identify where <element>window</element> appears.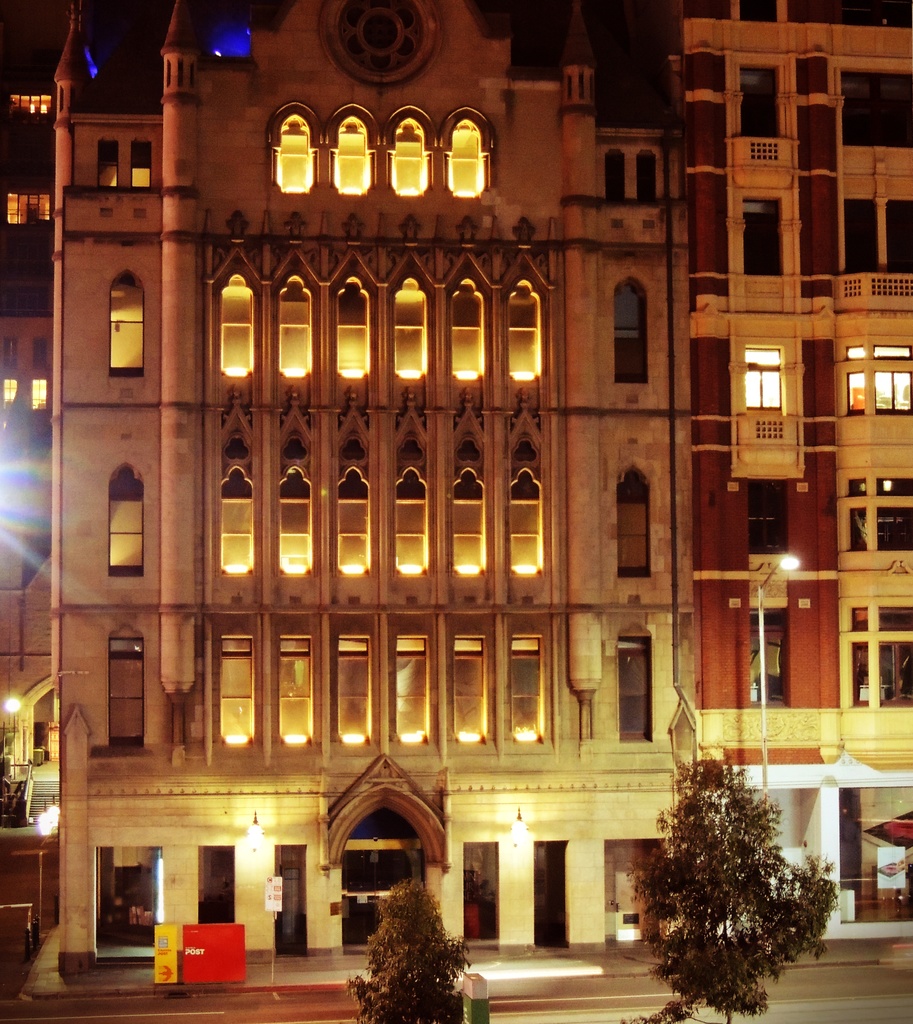
Appears at <region>281, 279, 308, 372</region>.
